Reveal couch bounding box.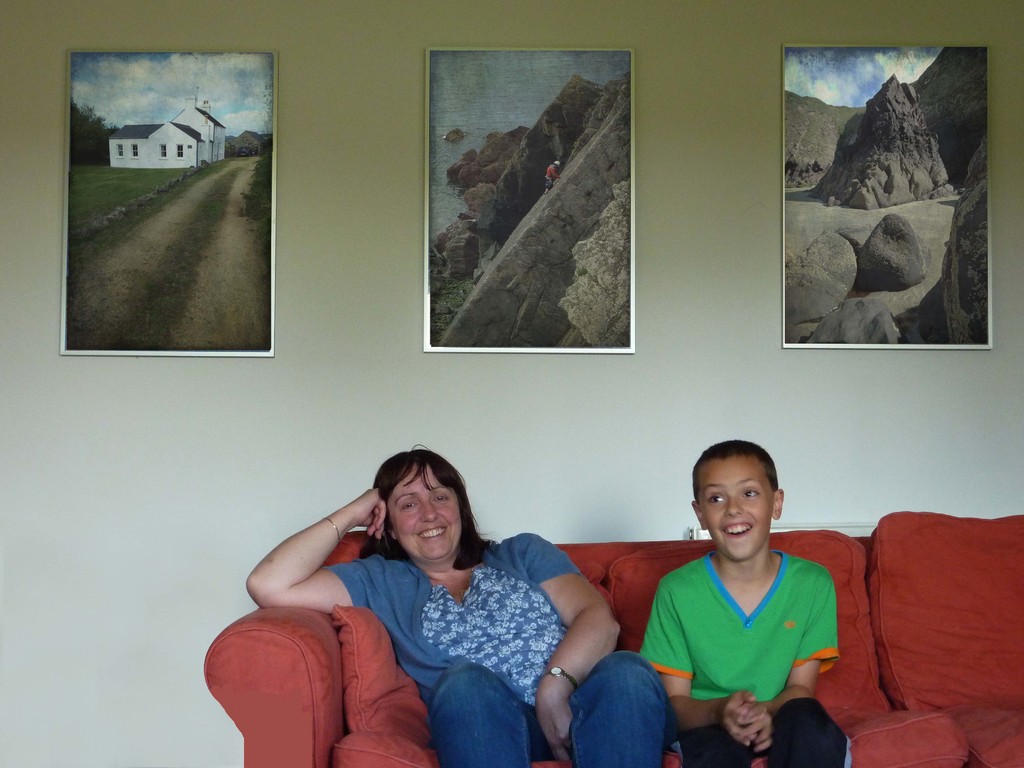
Revealed: crop(207, 503, 1023, 767).
